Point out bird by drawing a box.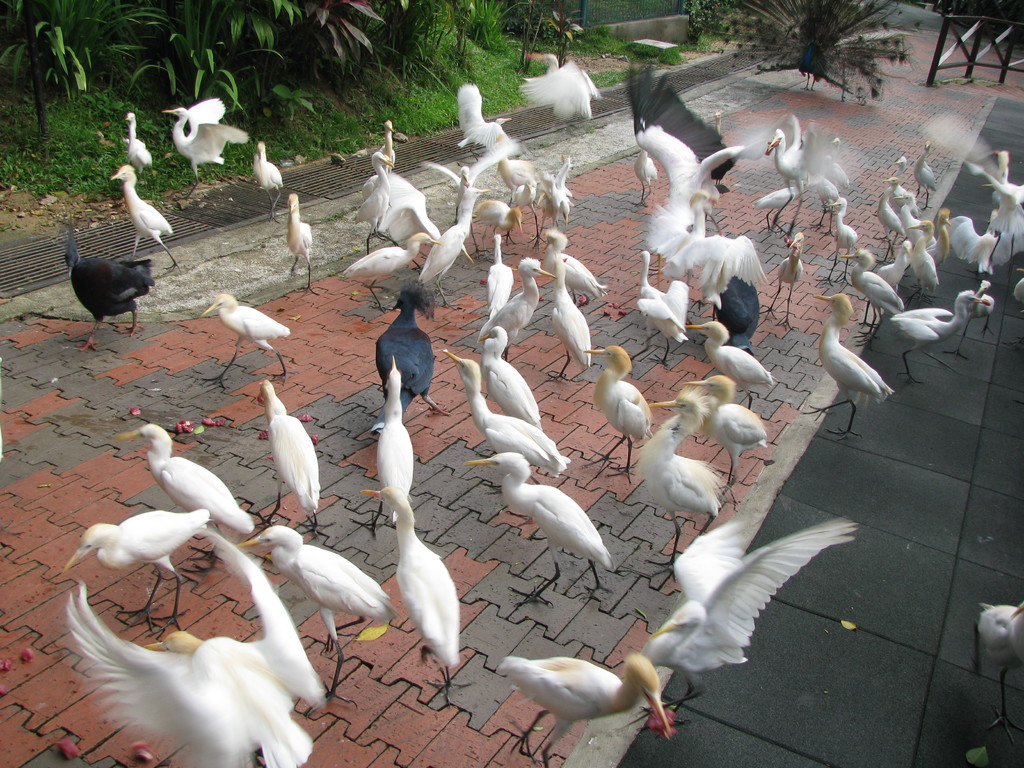
rect(793, 285, 906, 438).
